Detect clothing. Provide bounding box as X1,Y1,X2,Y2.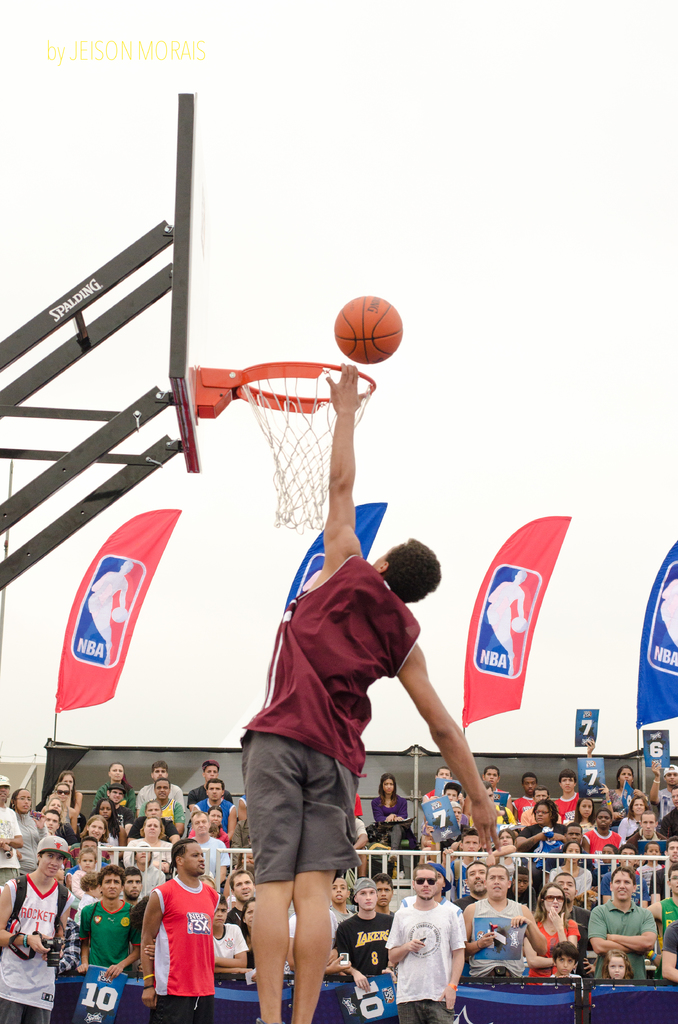
533,830,572,867.
